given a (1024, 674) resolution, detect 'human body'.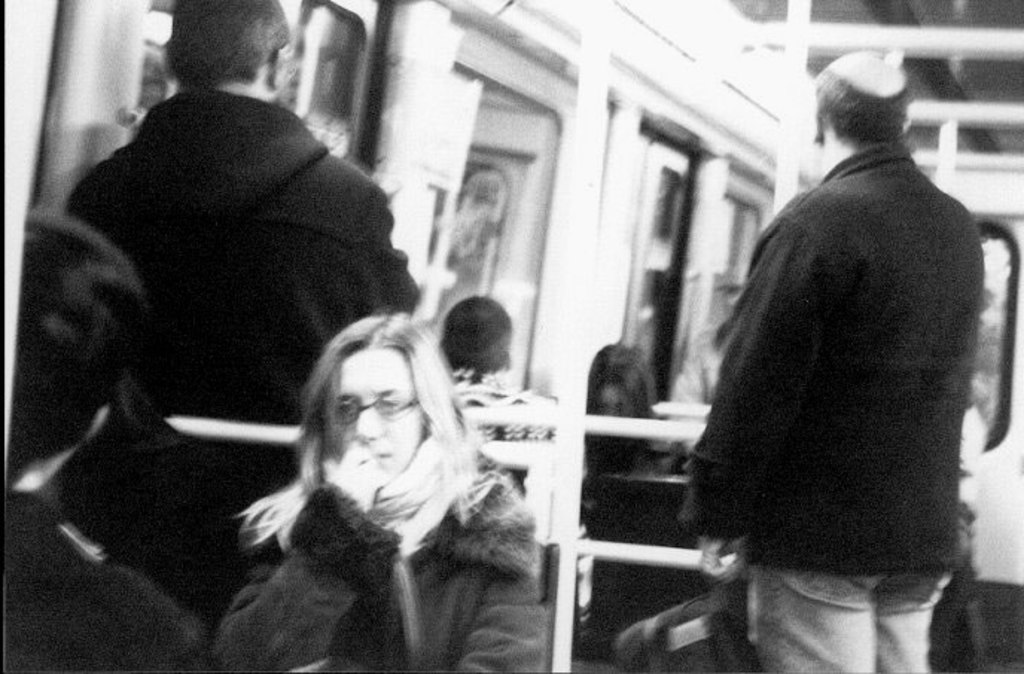
l=0, t=208, r=201, b=673.
